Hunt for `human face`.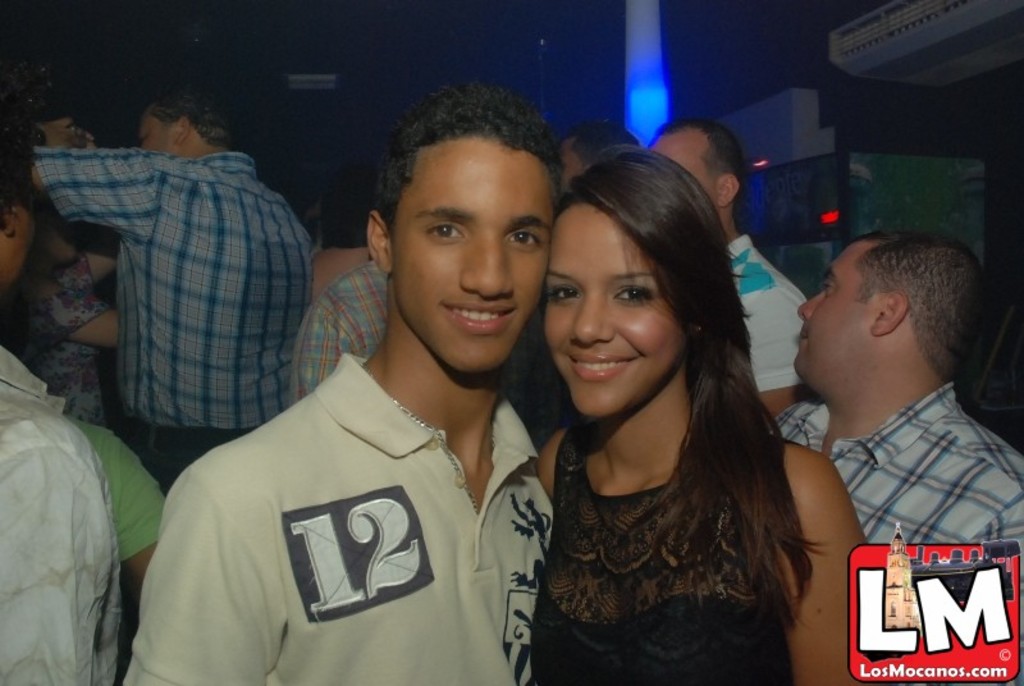
Hunted down at Rect(133, 106, 169, 154).
